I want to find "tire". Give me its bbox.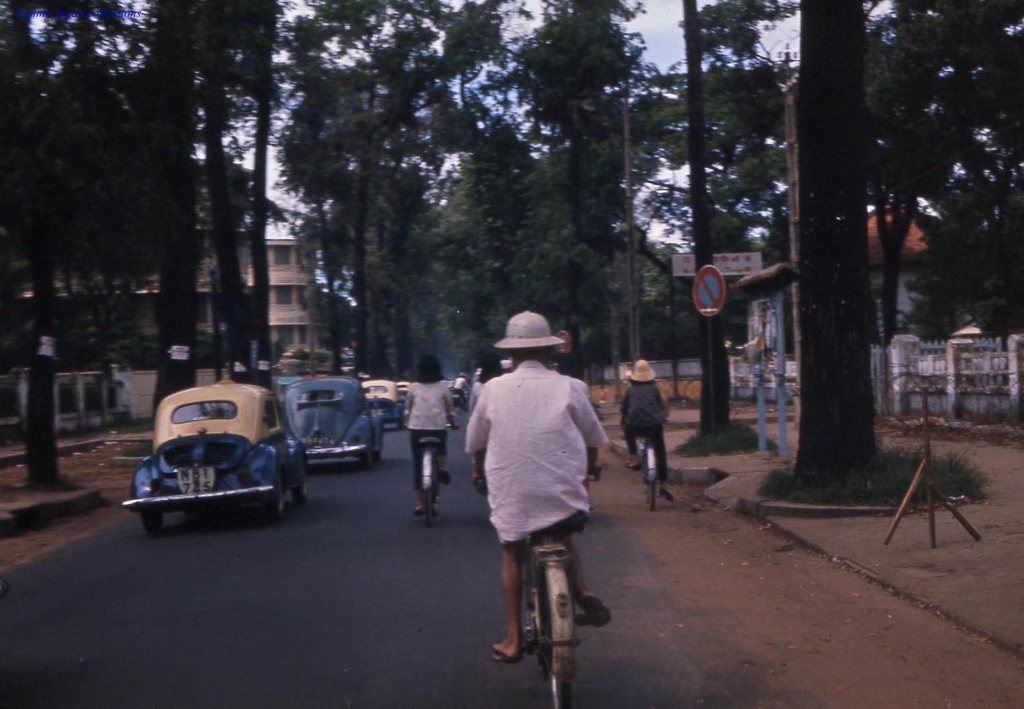
(546,585,571,708).
